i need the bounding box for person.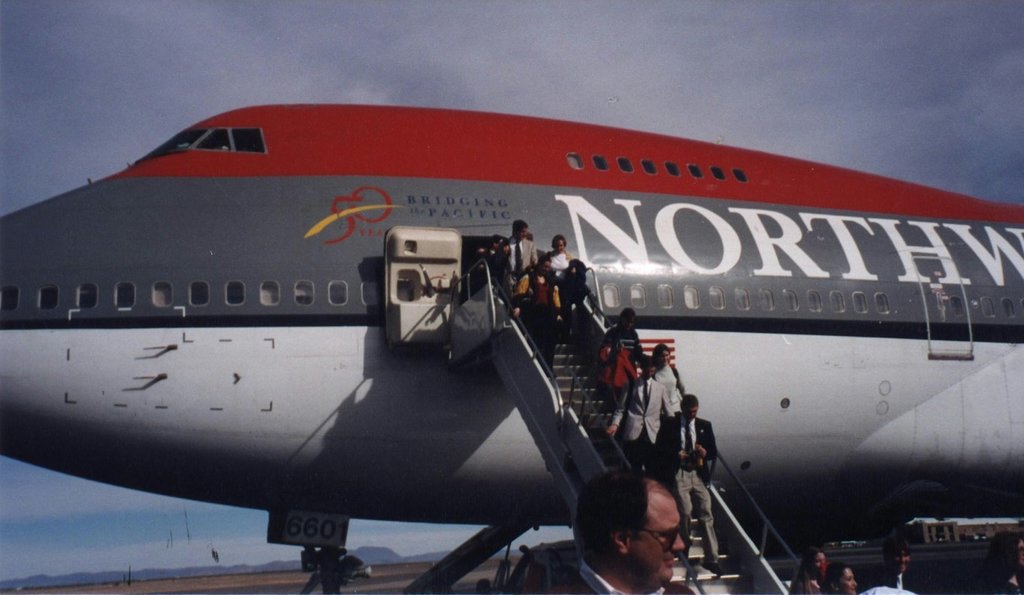
Here it is: x1=987 y1=528 x2=1023 y2=594.
